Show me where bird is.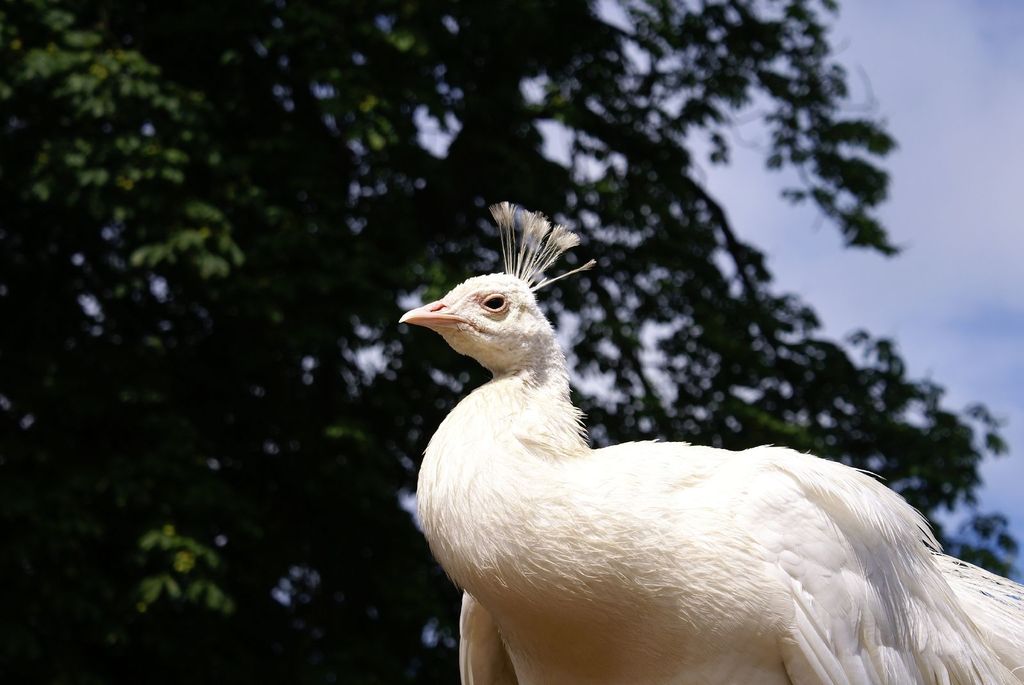
bird is at left=398, top=201, right=1023, bottom=684.
